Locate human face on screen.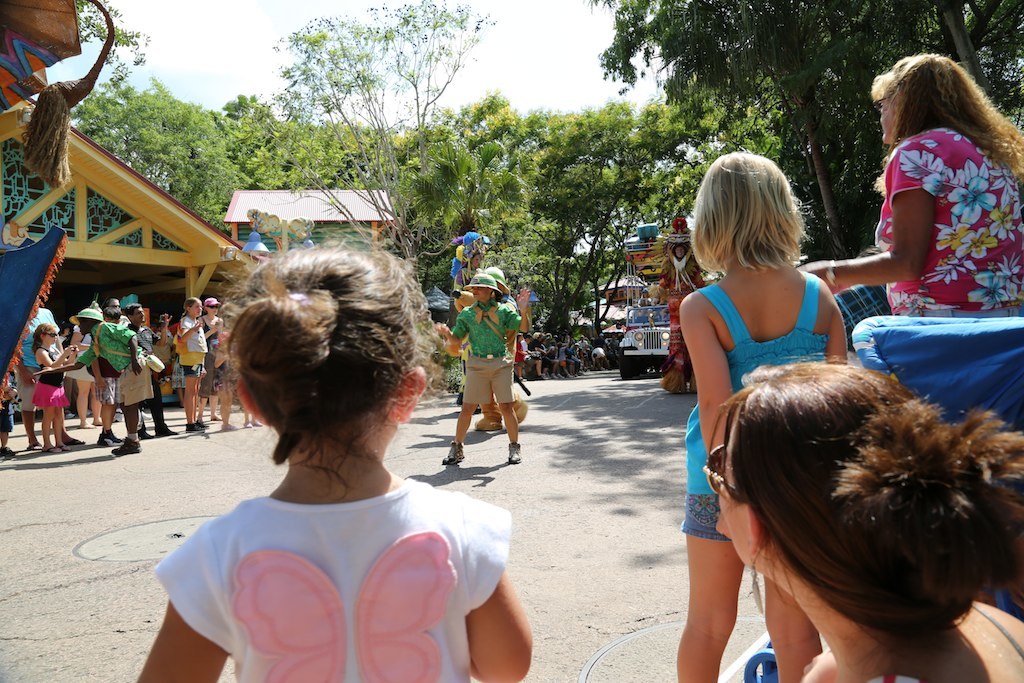
On screen at [205, 303, 217, 316].
